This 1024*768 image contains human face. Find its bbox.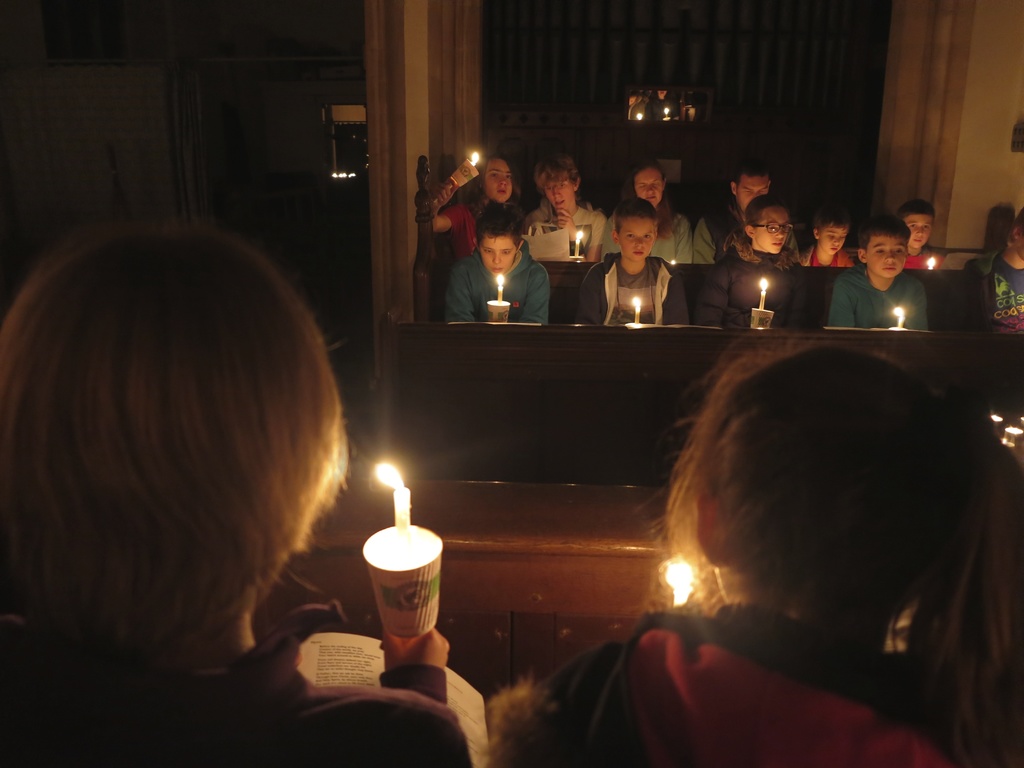
(x1=477, y1=238, x2=518, y2=275).
